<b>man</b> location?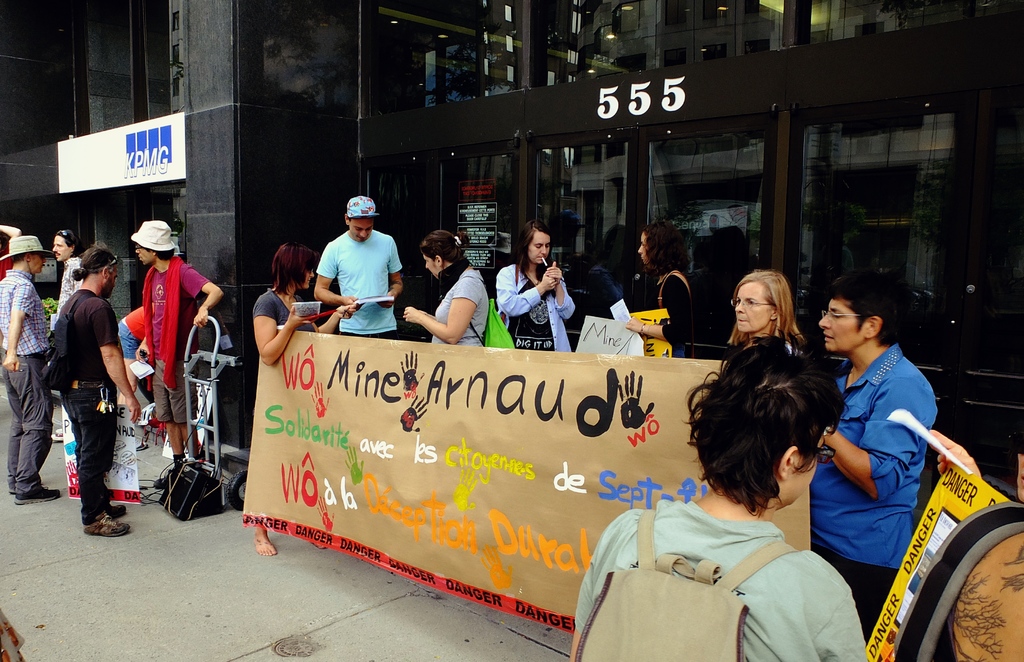
l=55, t=244, r=141, b=545
